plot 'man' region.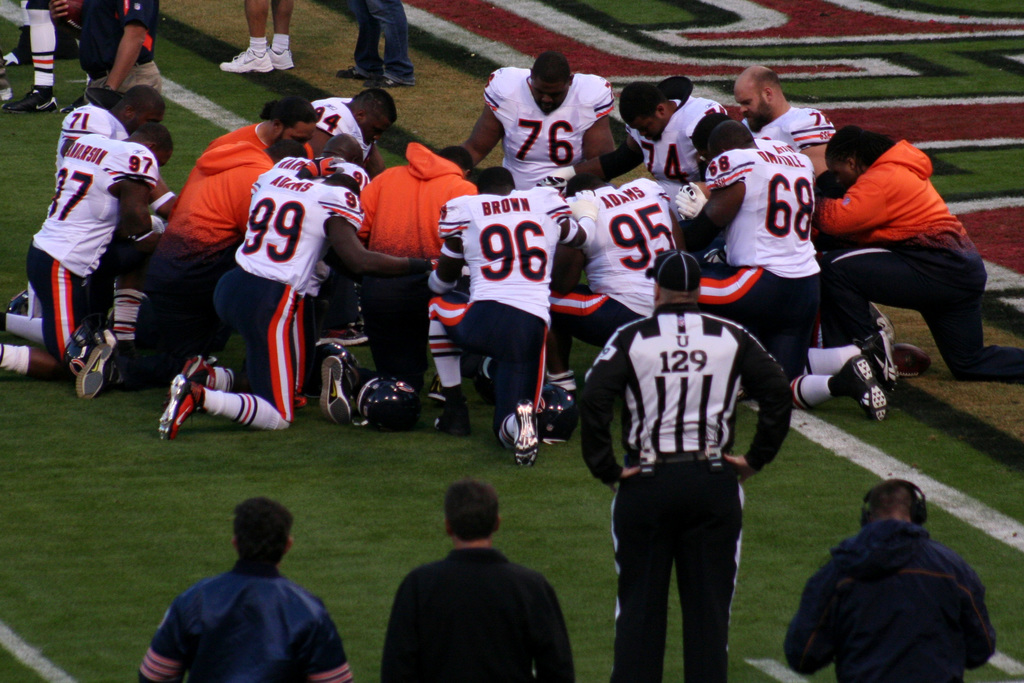
Plotted at x1=735 y1=67 x2=837 y2=185.
